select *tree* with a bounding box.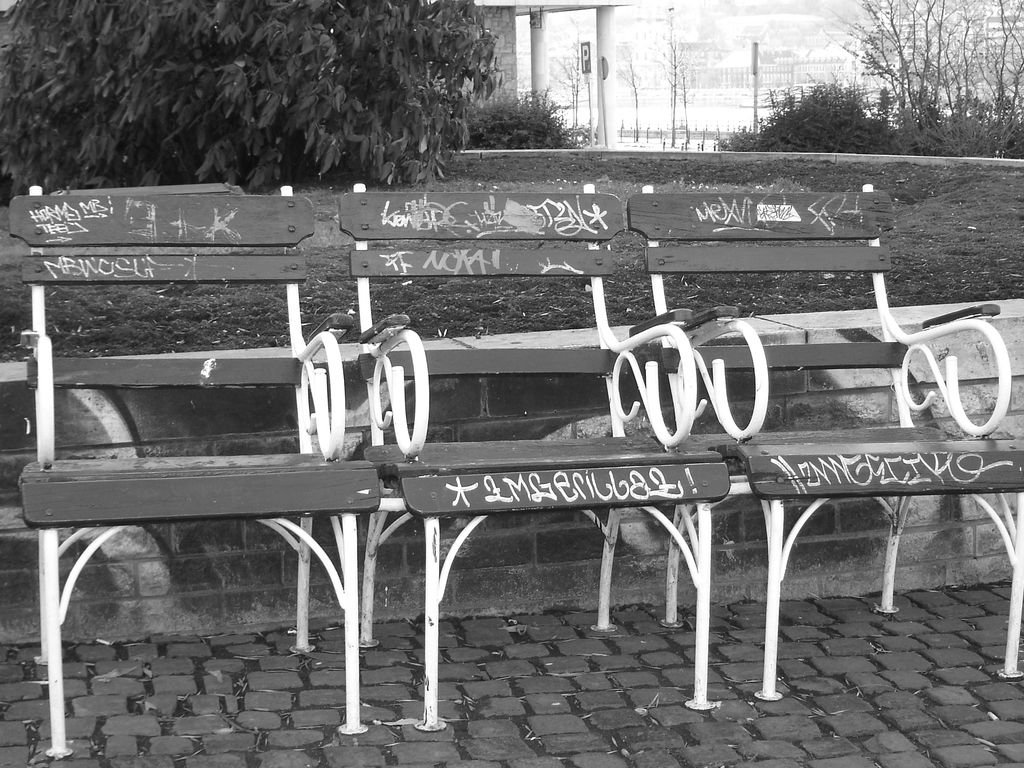
box(0, 0, 505, 195).
